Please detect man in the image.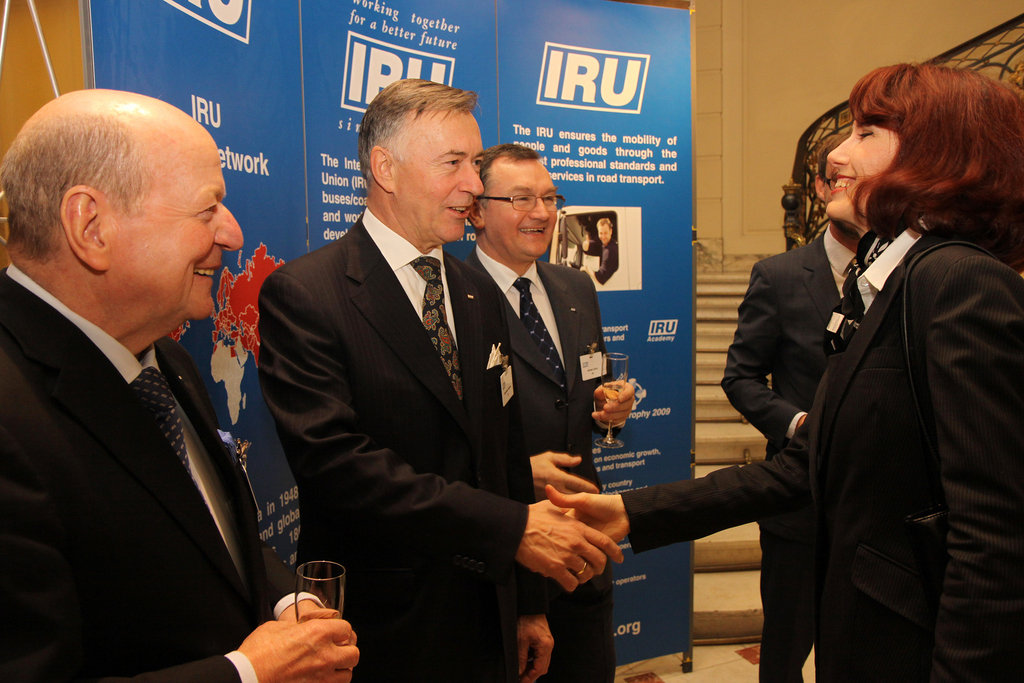
<bbox>0, 85, 300, 655</bbox>.
